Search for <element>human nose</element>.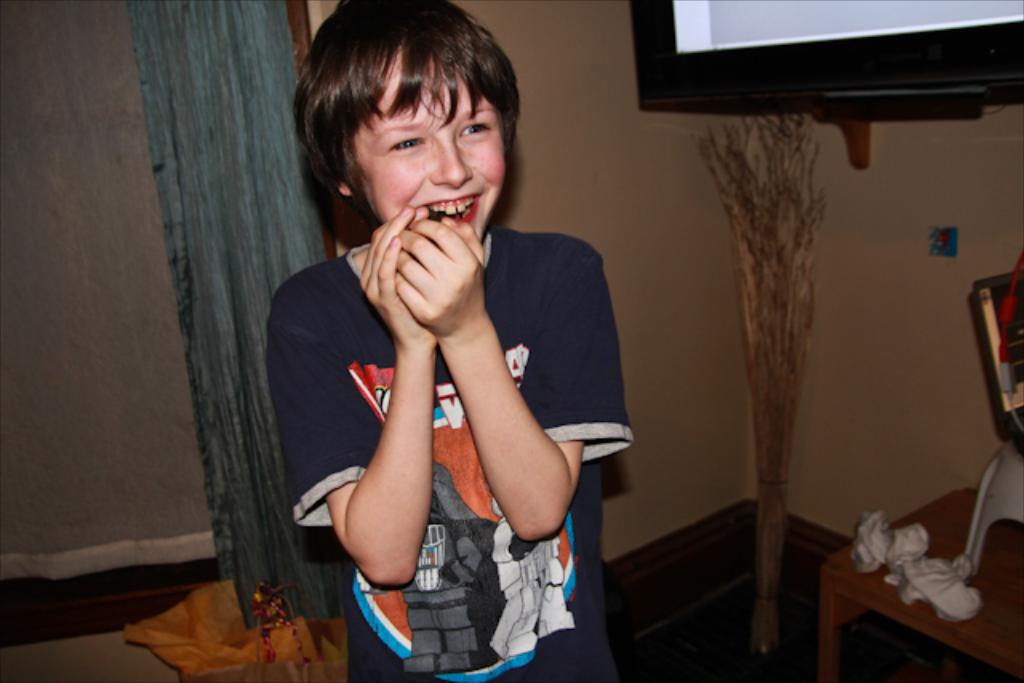
Found at bbox=[435, 126, 472, 187].
